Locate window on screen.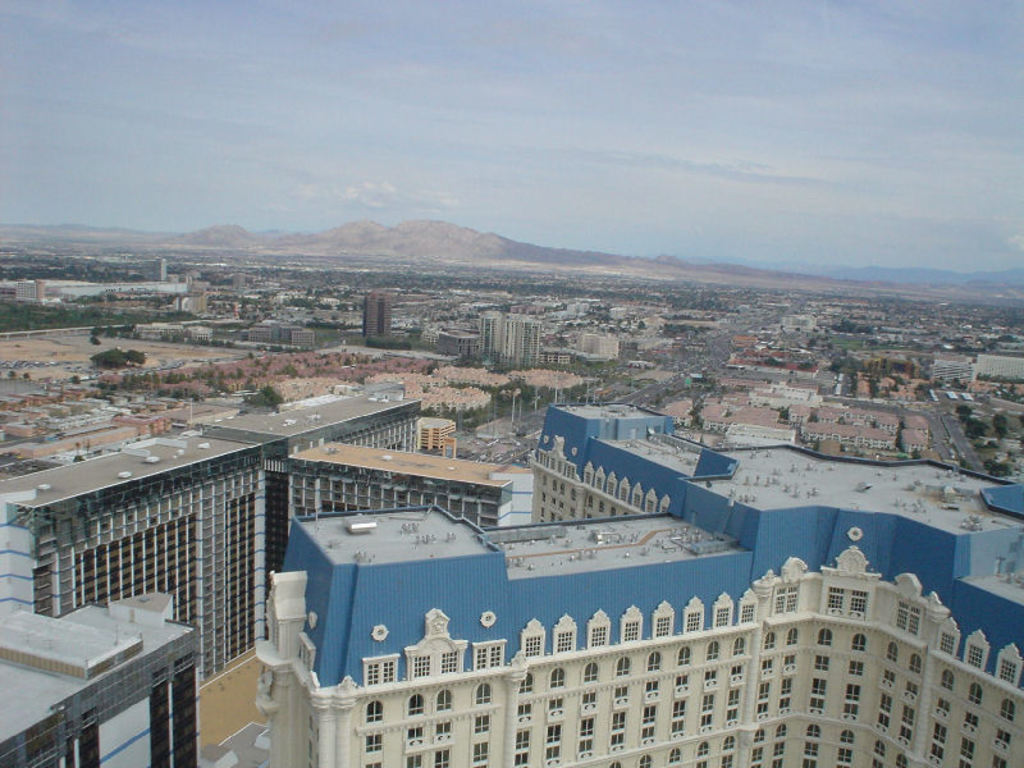
On screen at rect(435, 750, 449, 767).
